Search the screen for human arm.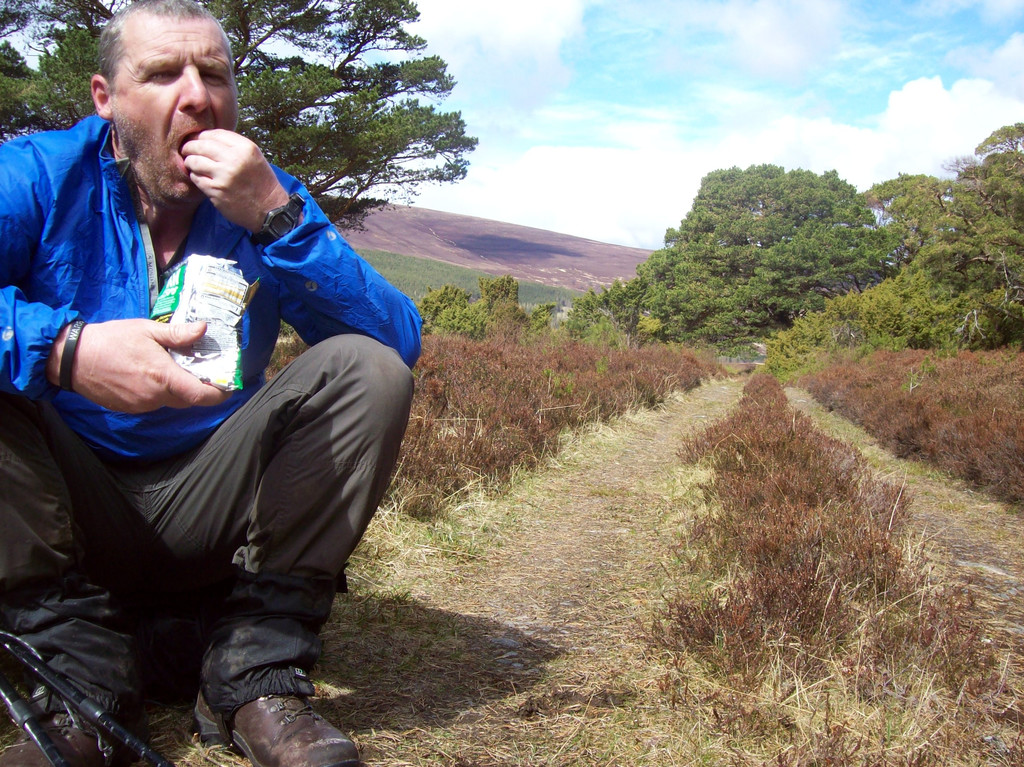
Found at [0,149,232,424].
